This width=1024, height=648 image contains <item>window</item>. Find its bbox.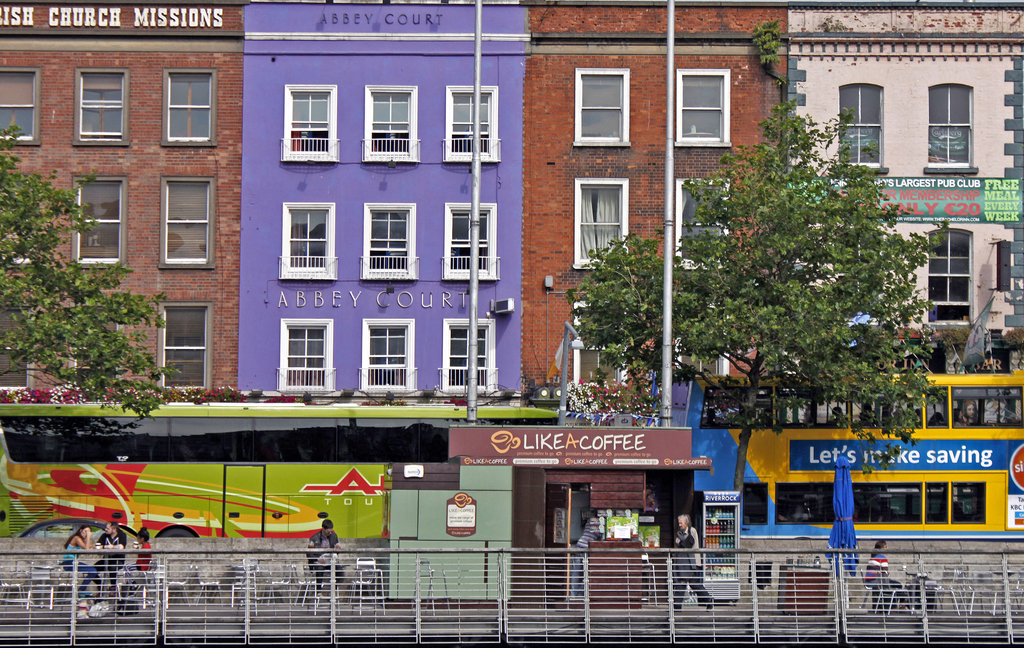
(x1=73, y1=67, x2=134, y2=150).
